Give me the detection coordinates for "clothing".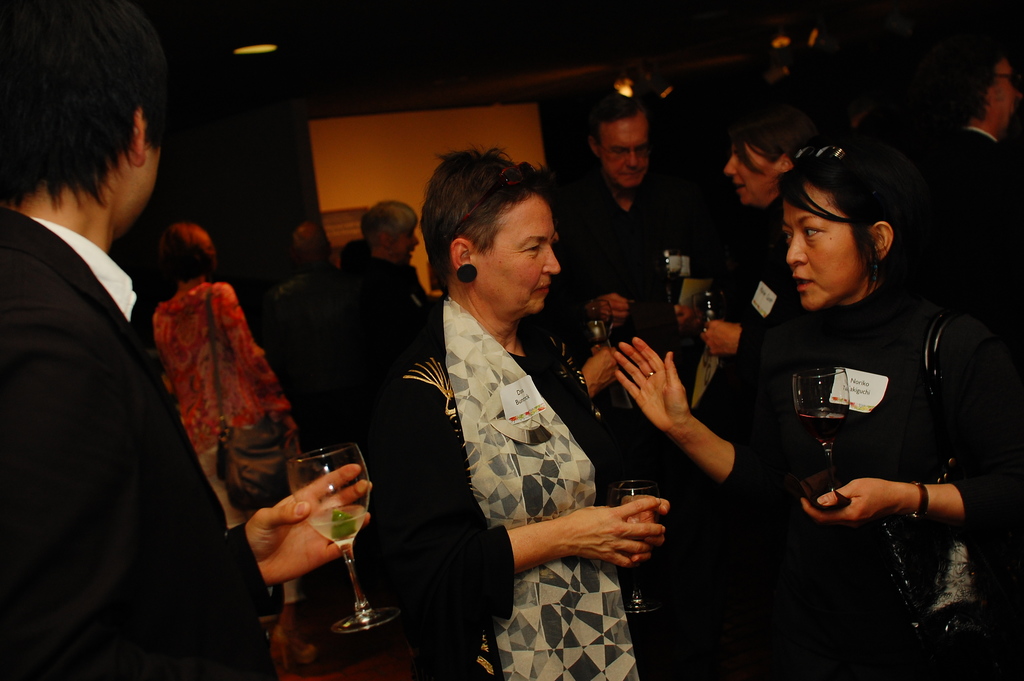
(727, 277, 1023, 680).
